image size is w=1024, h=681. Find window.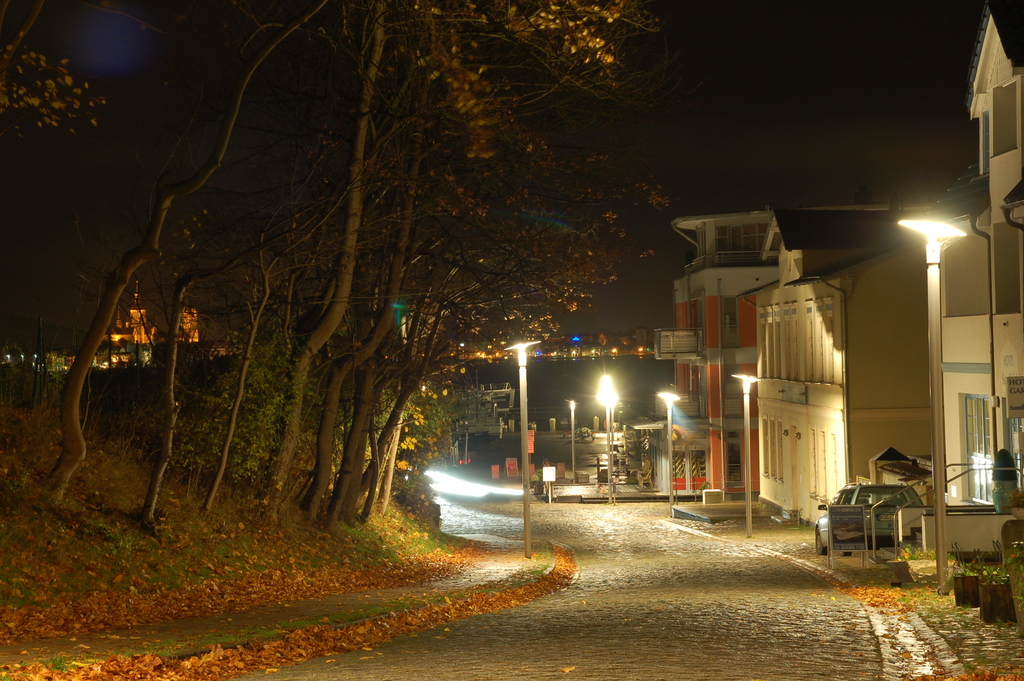
Rect(801, 429, 838, 505).
